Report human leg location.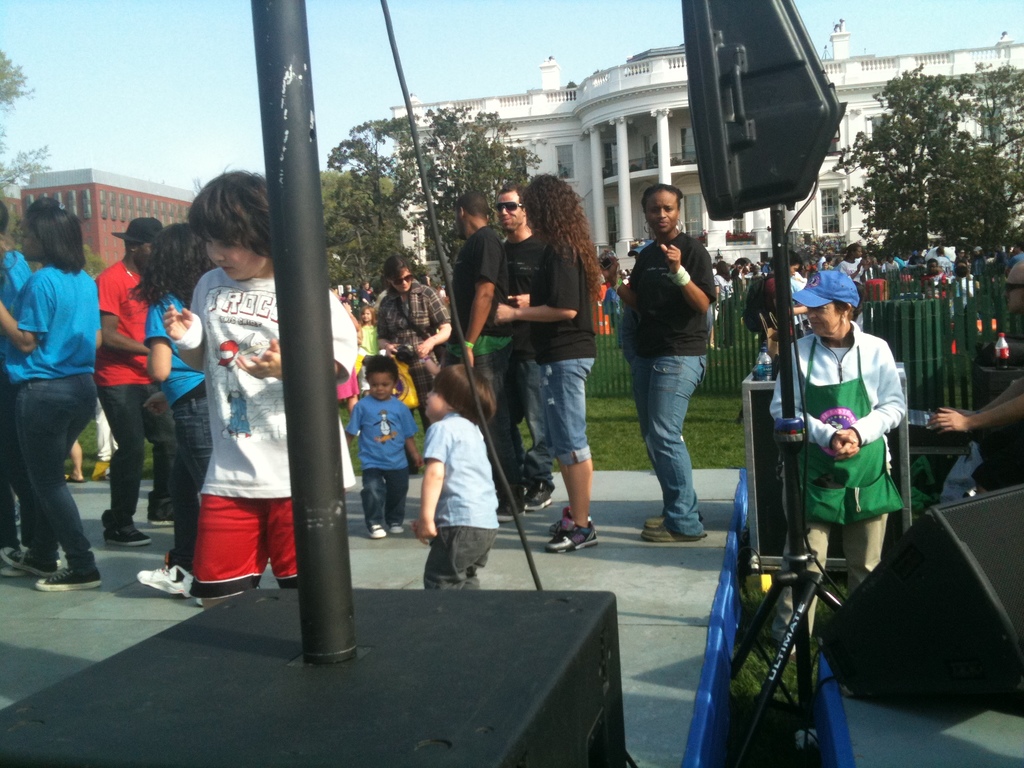
Report: 0 376 99 556.
